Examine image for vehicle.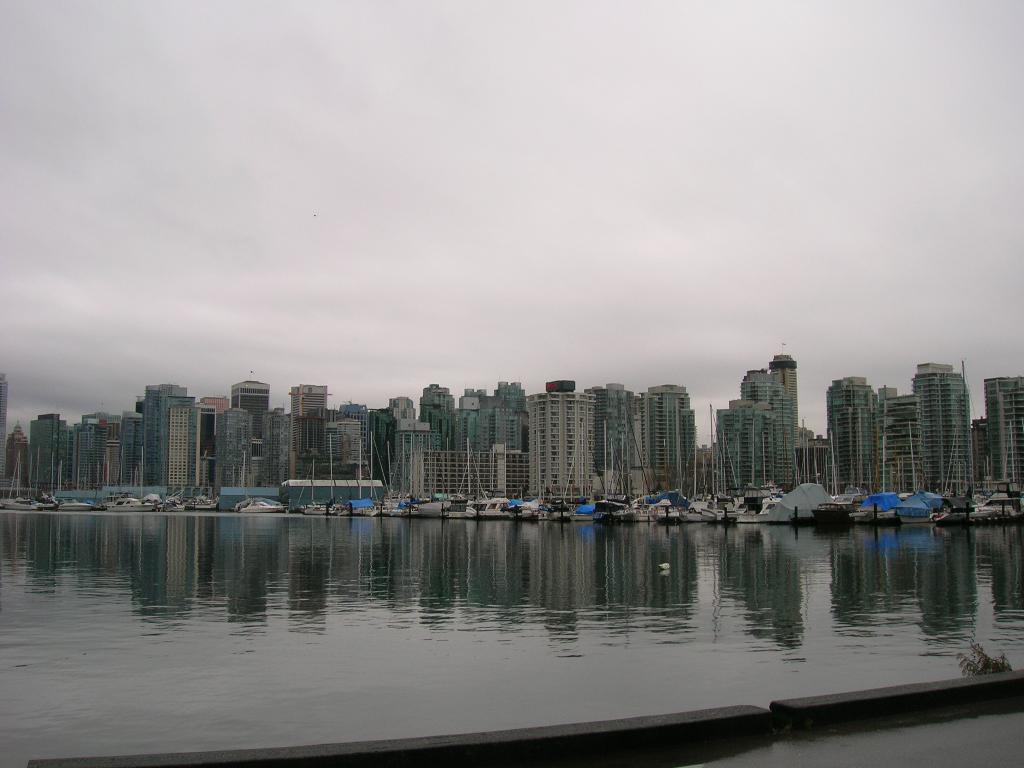
Examination result: 592,496,634,533.
